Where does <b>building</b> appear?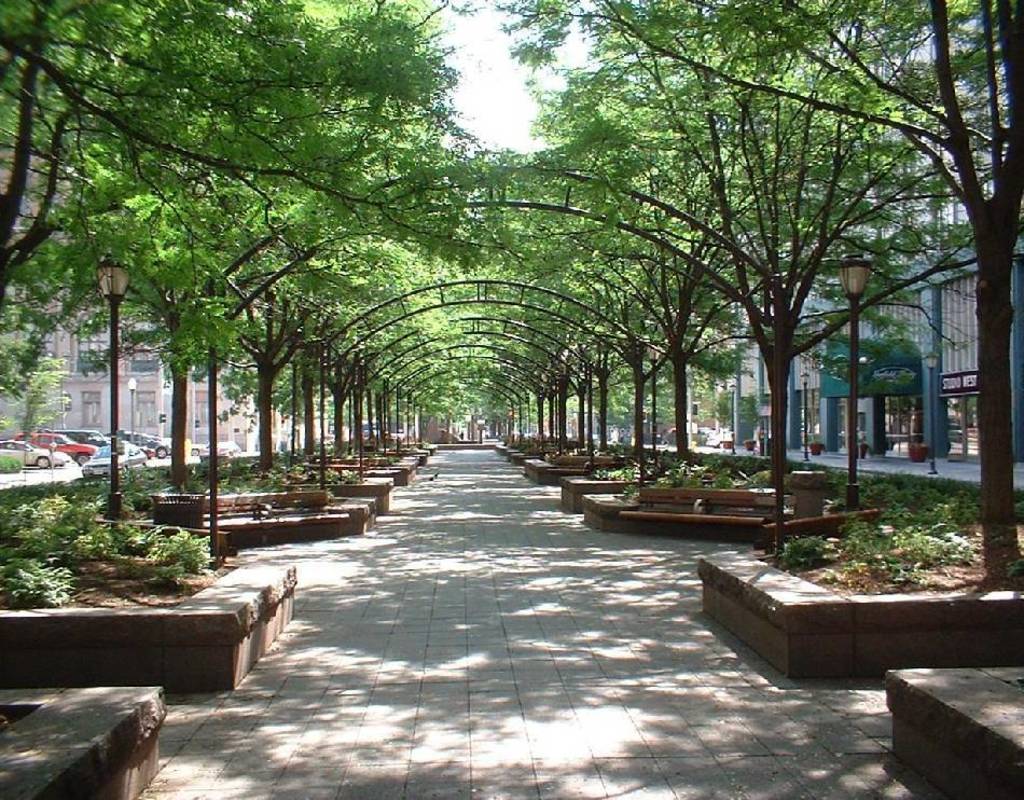
Appears at (0, 144, 312, 446).
